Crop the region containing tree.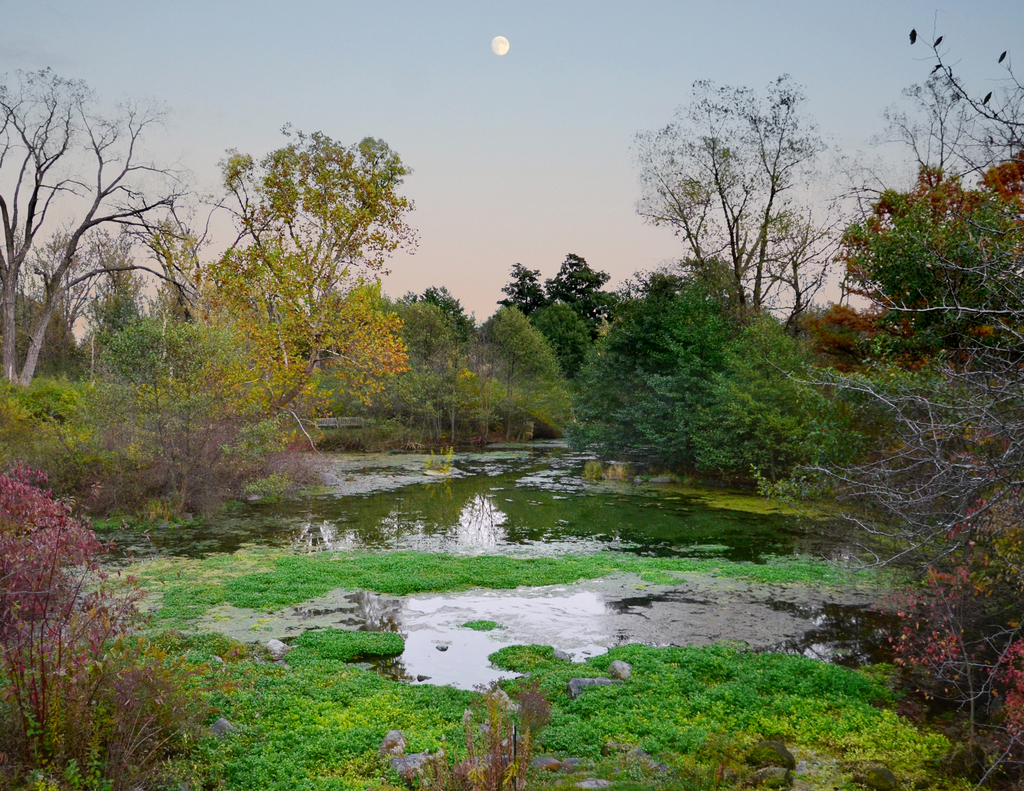
Crop region: <bbox>0, 470, 217, 790</bbox>.
